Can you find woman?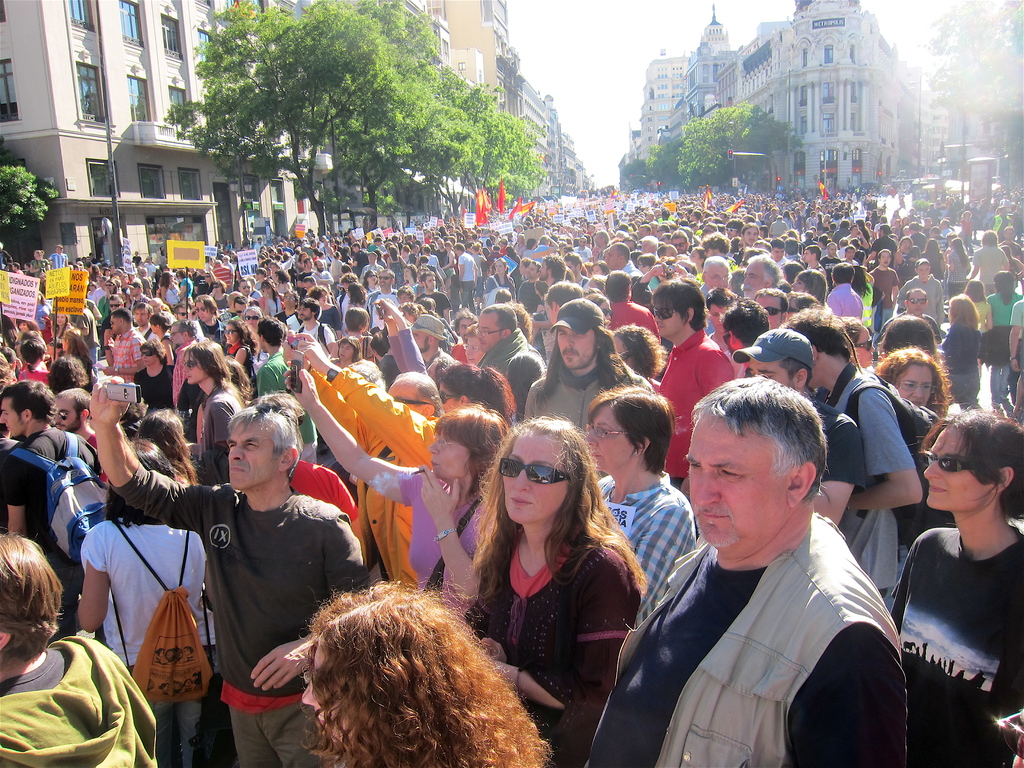
Yes, bounding box: left=71, top=433, right=220, bottom=767.
